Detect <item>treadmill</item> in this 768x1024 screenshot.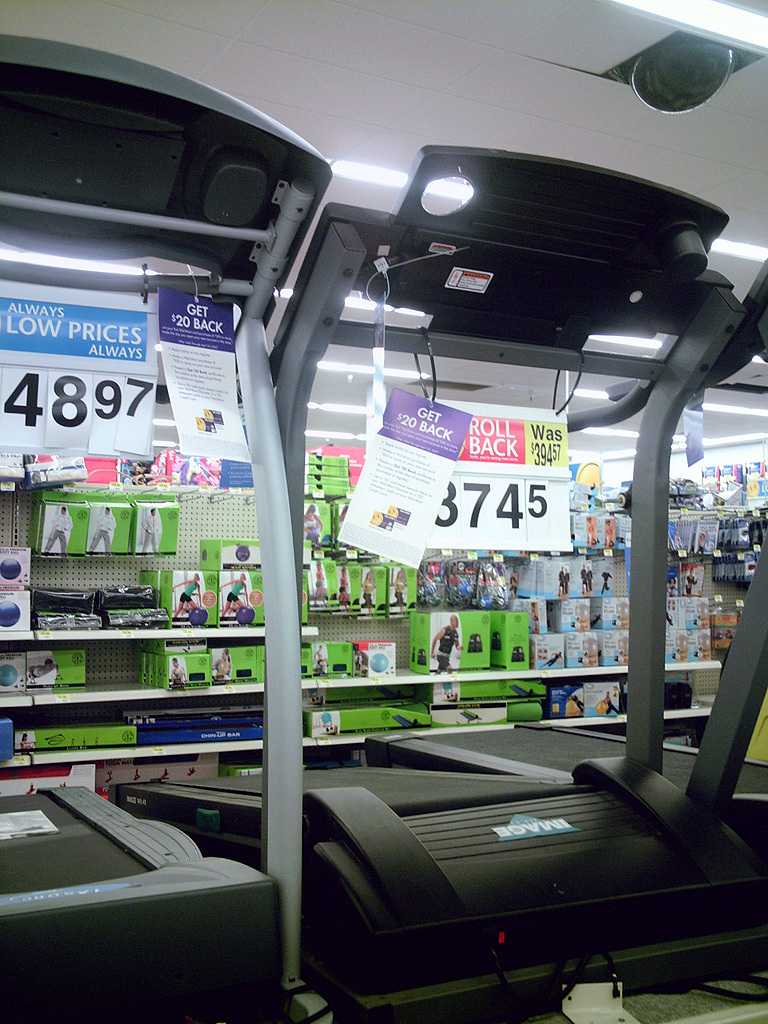
Detection: {"left": 116, "top": 144, "right": 767, "bottom": 1023}.
